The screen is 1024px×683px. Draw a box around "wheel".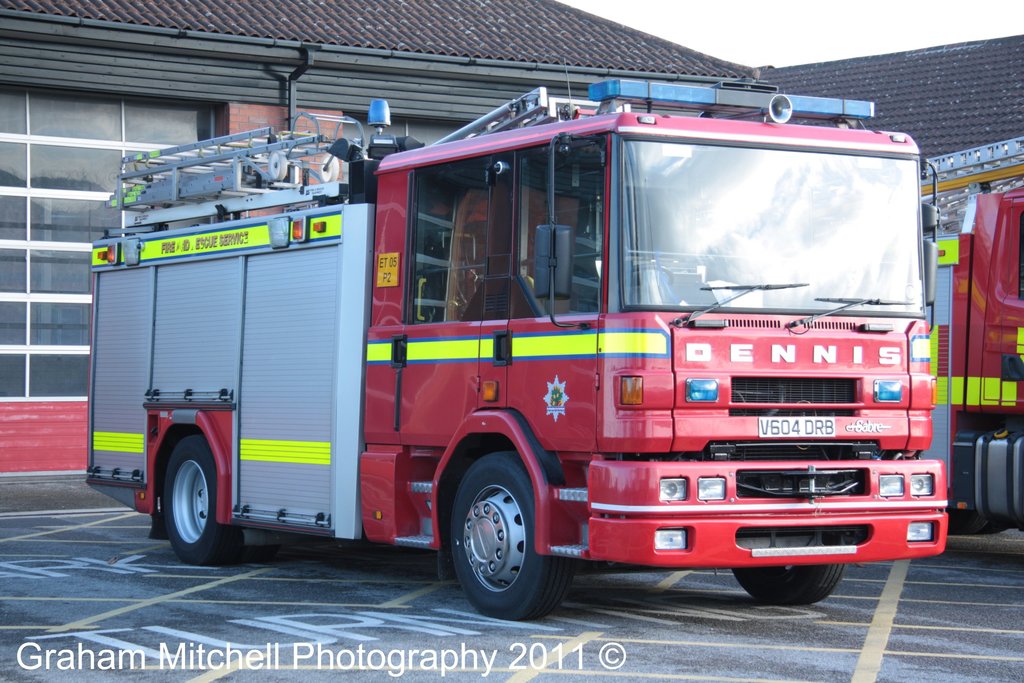
(163,434,276,566).
